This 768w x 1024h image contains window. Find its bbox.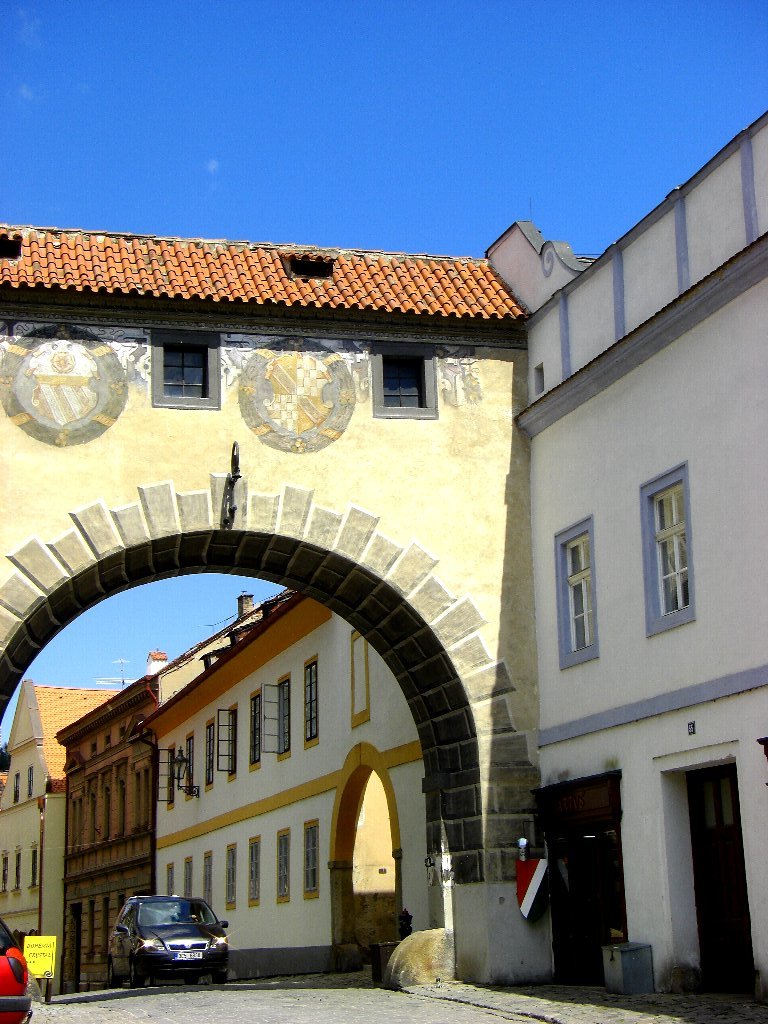
l=302, t=816, r=323, b=901.
